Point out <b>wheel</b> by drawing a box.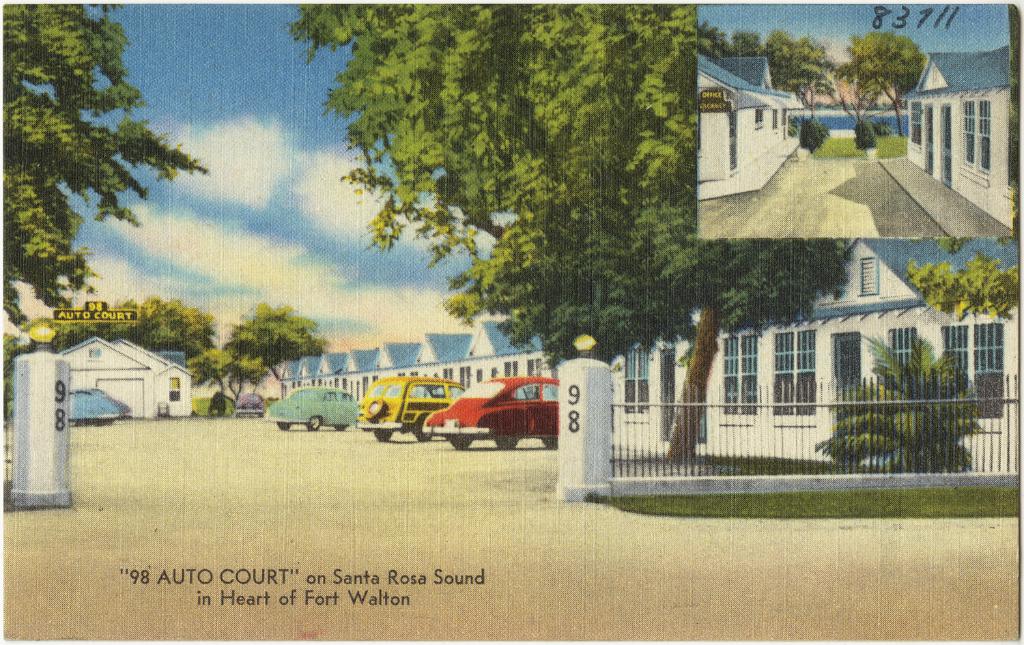
locate(279, 421, 291, 429).
